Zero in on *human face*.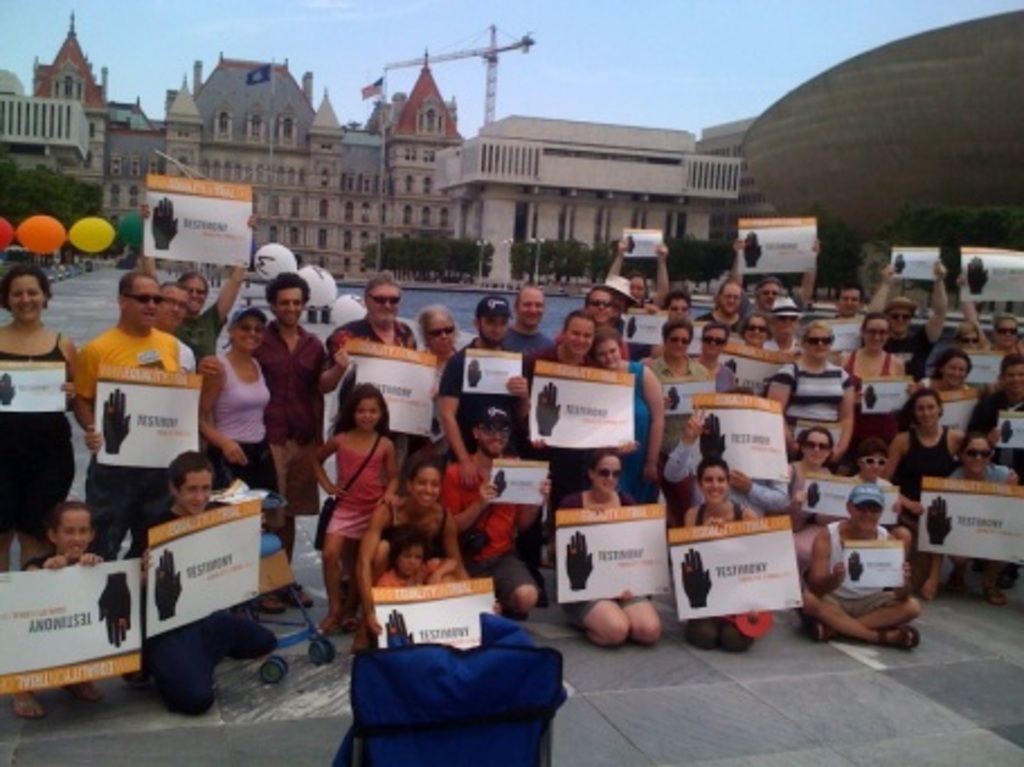
Zeroed in: select_region(52, 506, 92, 560).
